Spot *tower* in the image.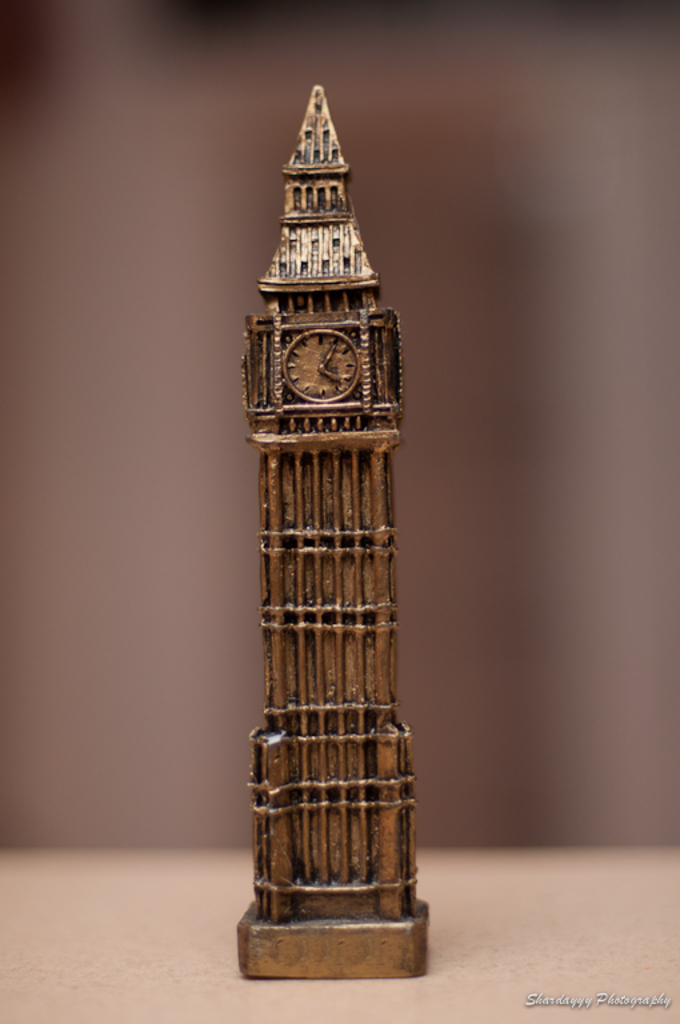
*tower* found at 217 19 444 1023.
